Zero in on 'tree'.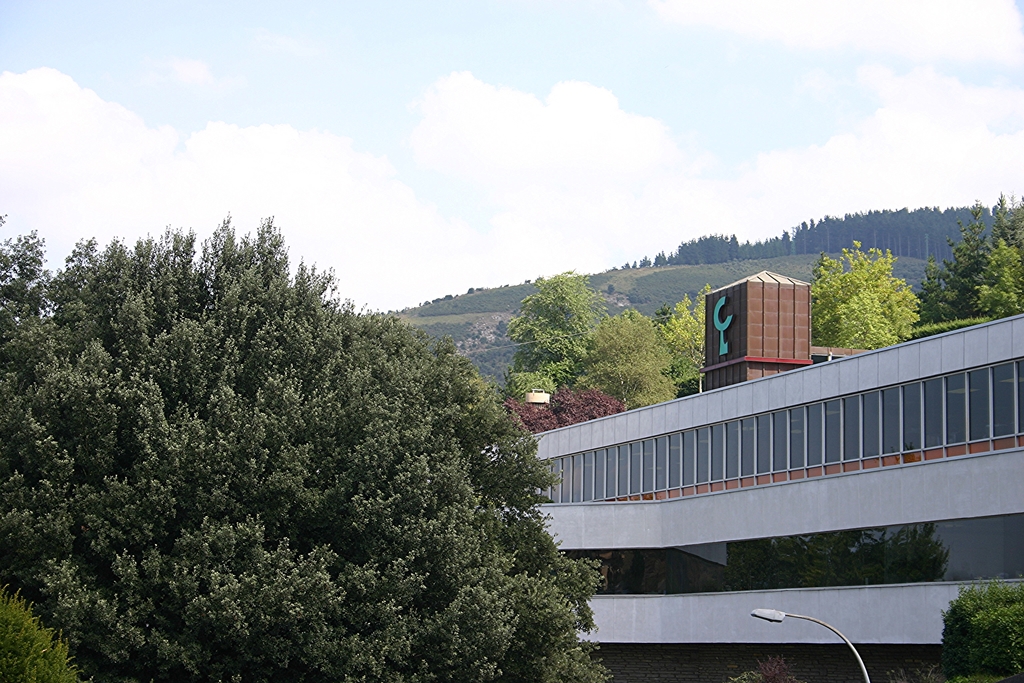
Zeroed in: 938 575 1023 682.
